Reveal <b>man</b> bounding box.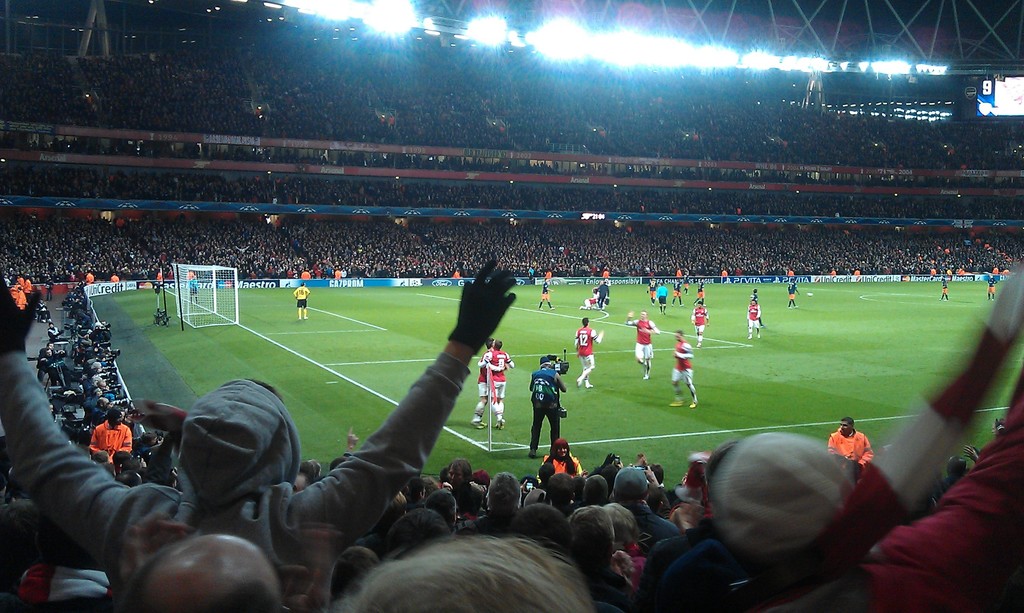
Revealed: (572, 315, 605, 388).
